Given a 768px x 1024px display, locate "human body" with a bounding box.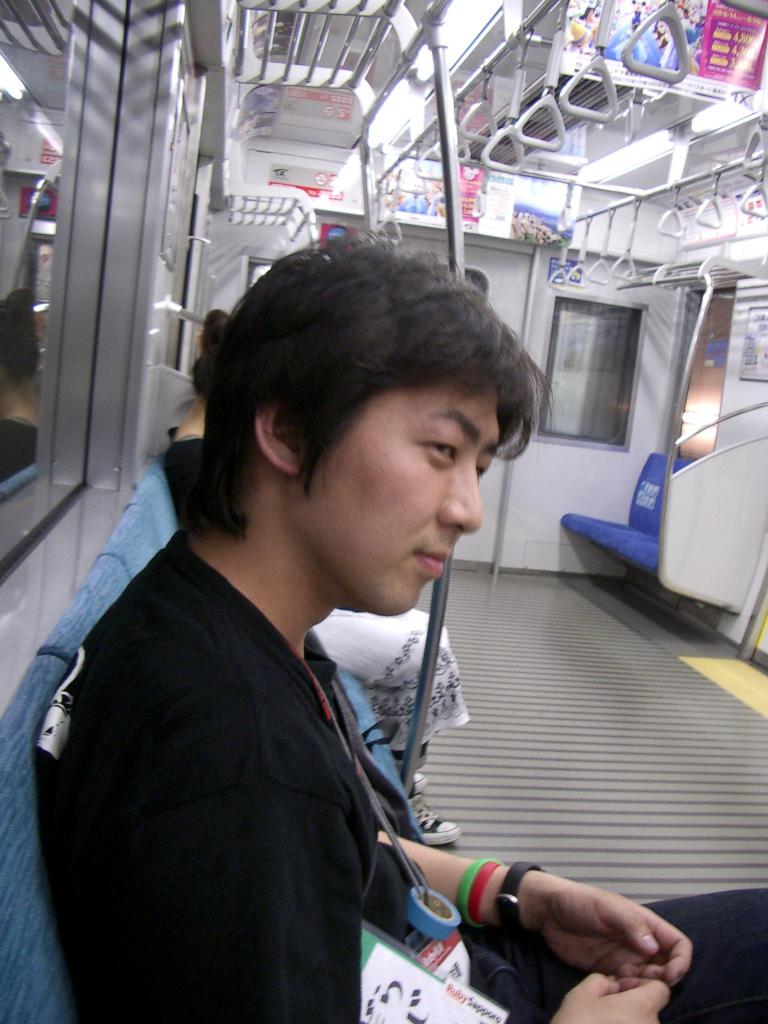
Located: Rect(157, 307, 474, 846).
